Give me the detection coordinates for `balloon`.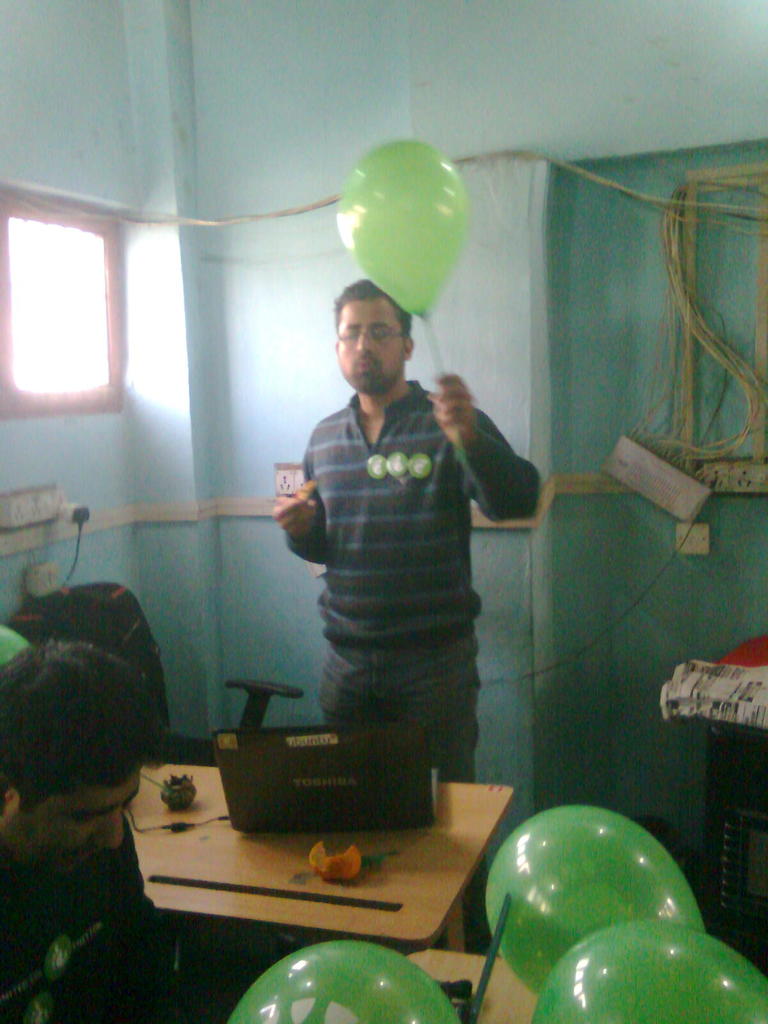
[x1=483, y1=803, x2=696, y2=995].
